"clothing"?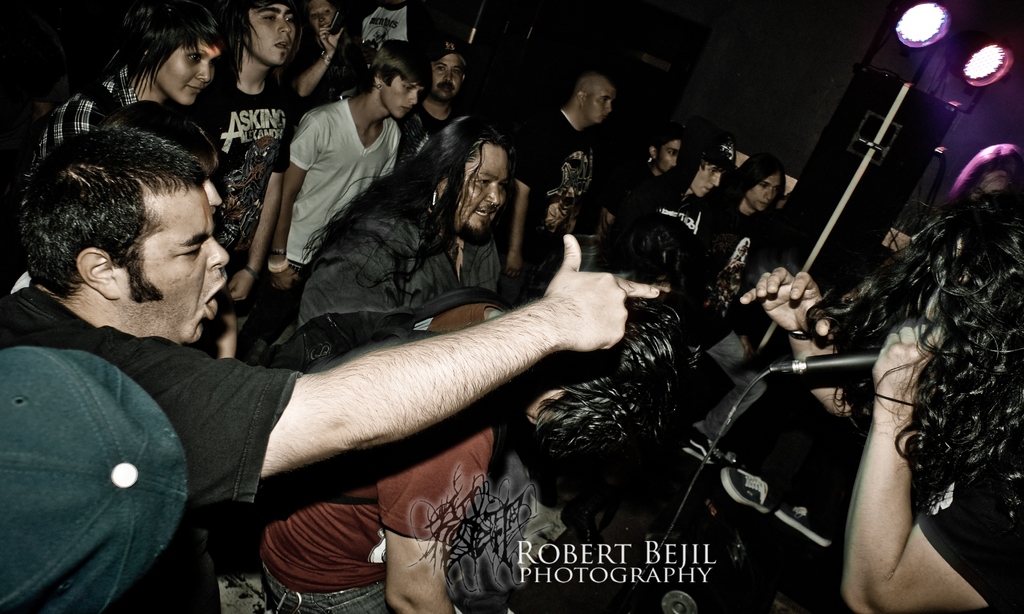
bbox=[289, 187, 497, 319]
